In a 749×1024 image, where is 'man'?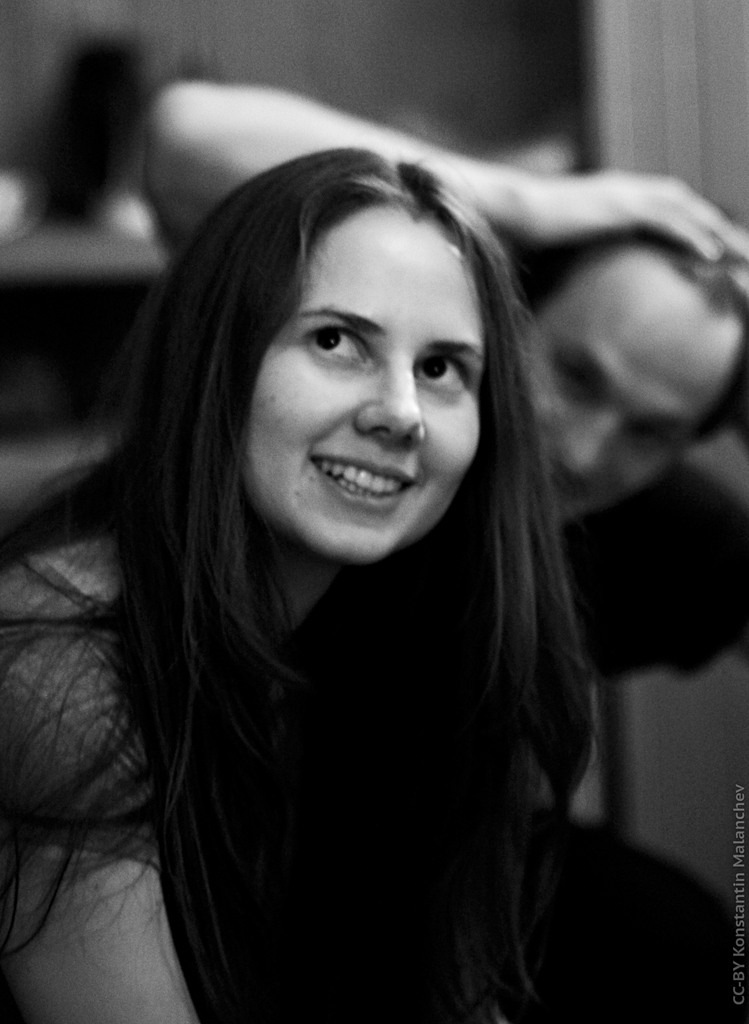
<region>141, 81, 748, 1023</region>.
